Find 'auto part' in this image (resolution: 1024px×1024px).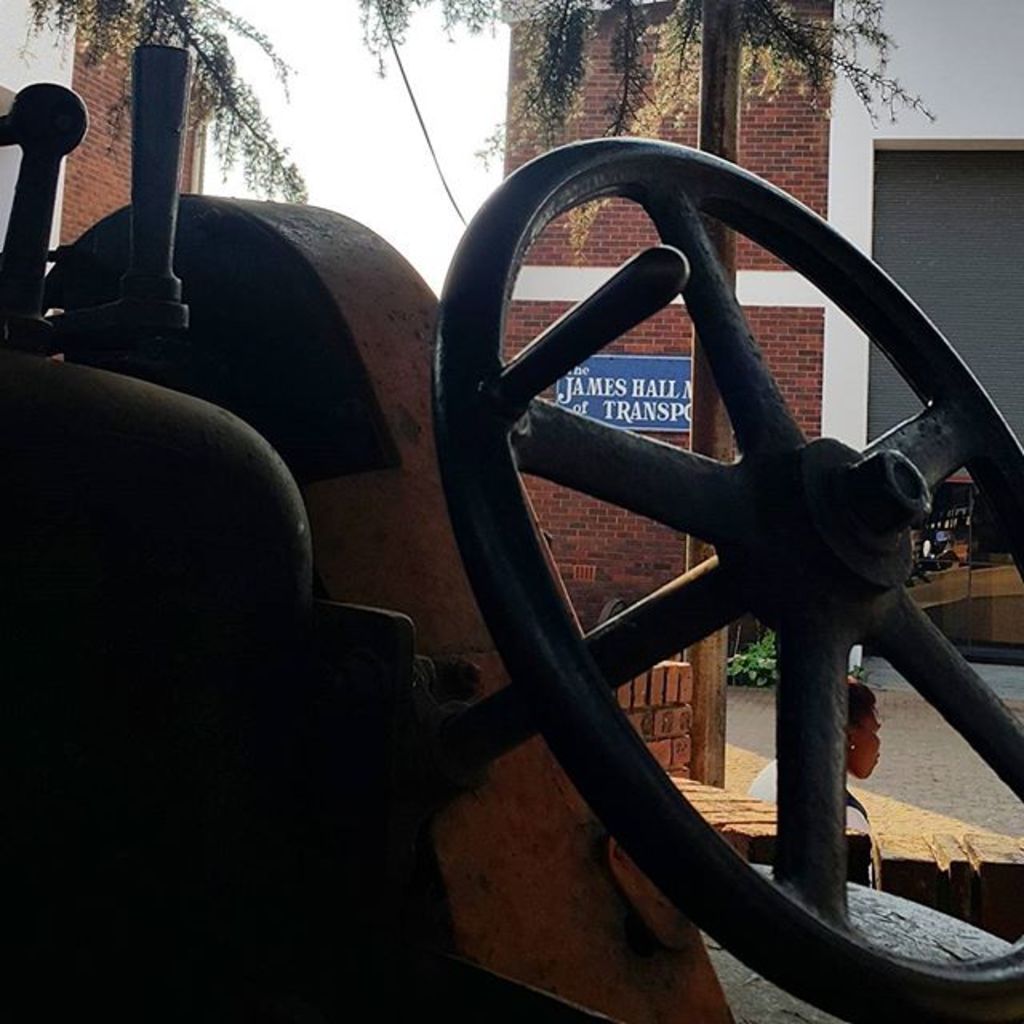
[left=5, top=27, right=741, bottom=1022].
